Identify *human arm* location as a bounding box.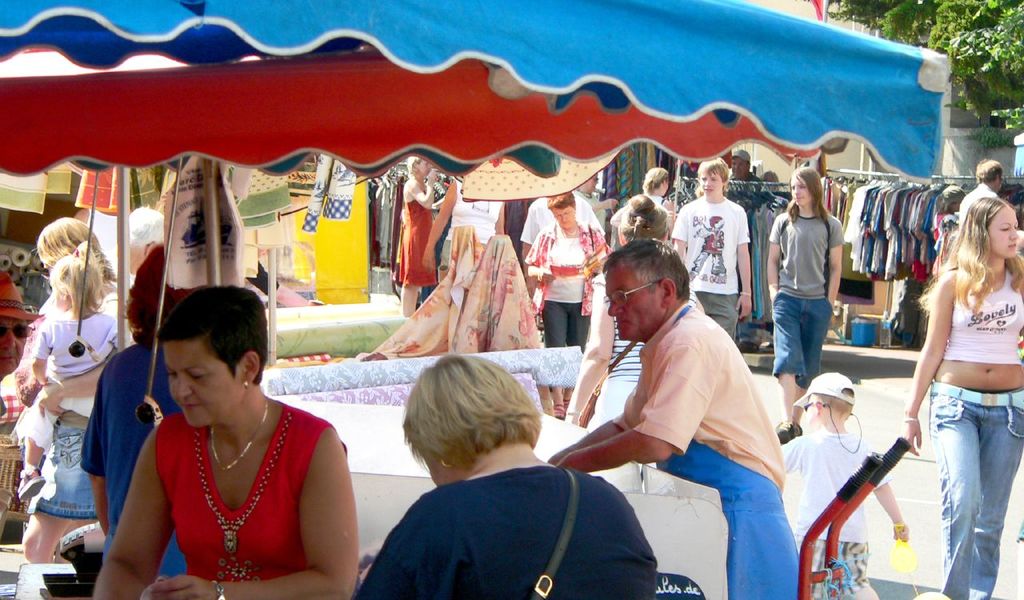
726:197:758:324.
